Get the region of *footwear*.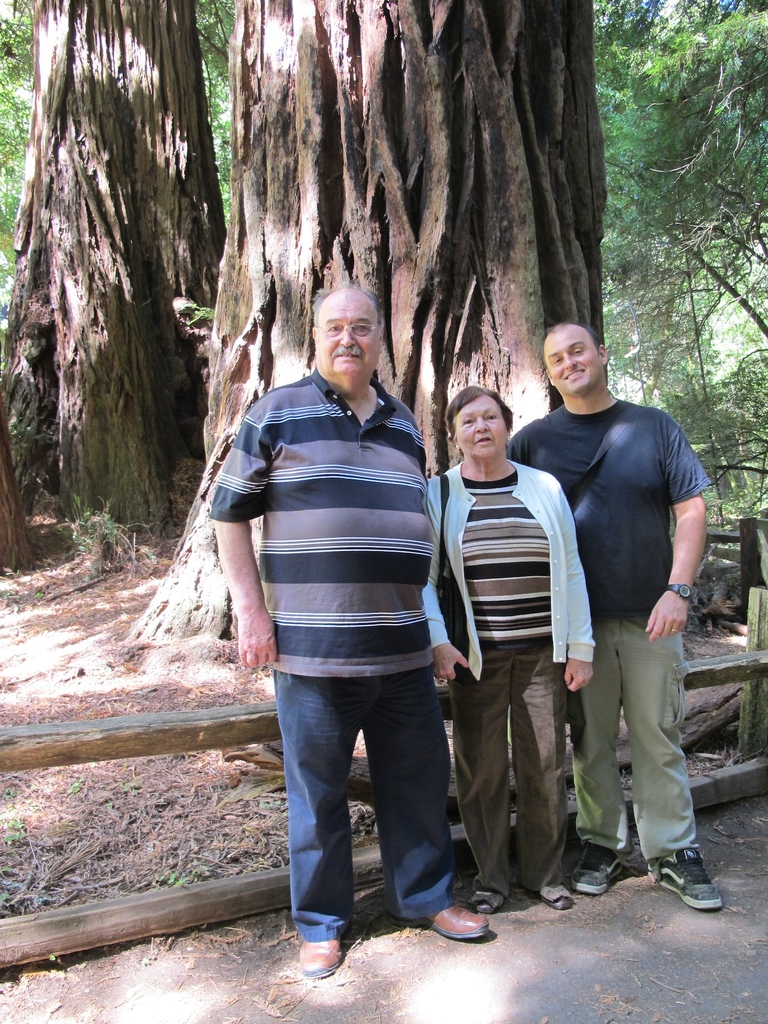
422, 903, 484, 943.
